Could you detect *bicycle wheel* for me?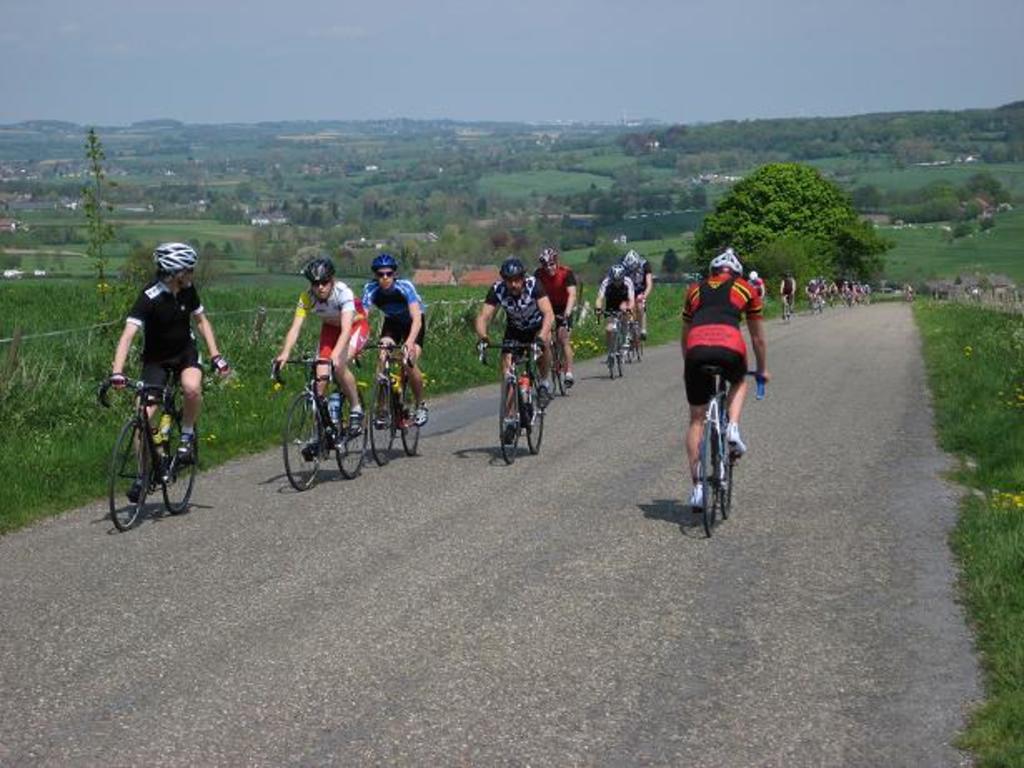
Detection result: crop(368, 378, 398, 465).
